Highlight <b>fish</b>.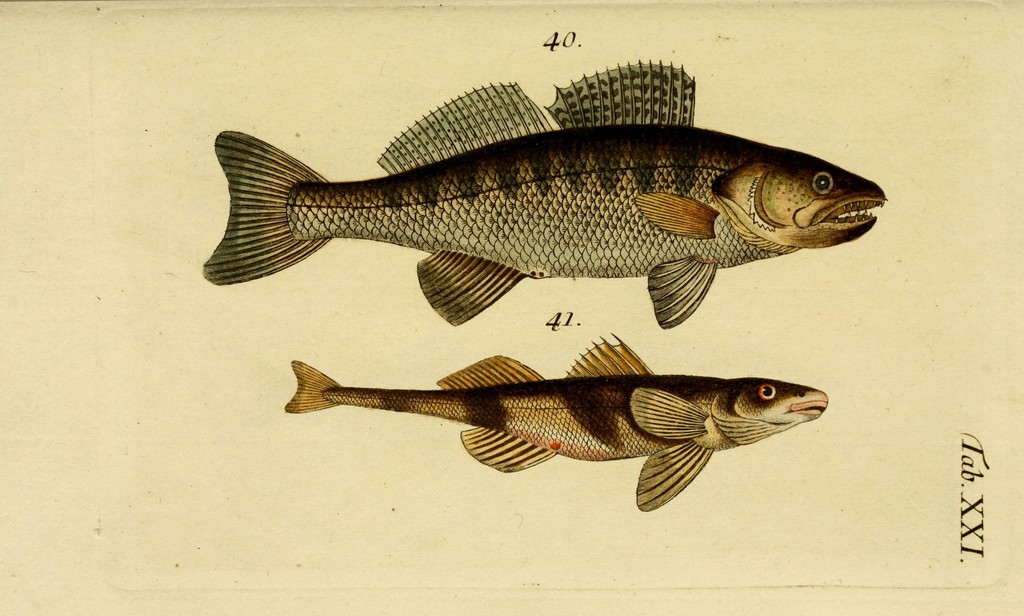
Highlighted region: bbox=[199, 65, 885, 334].
